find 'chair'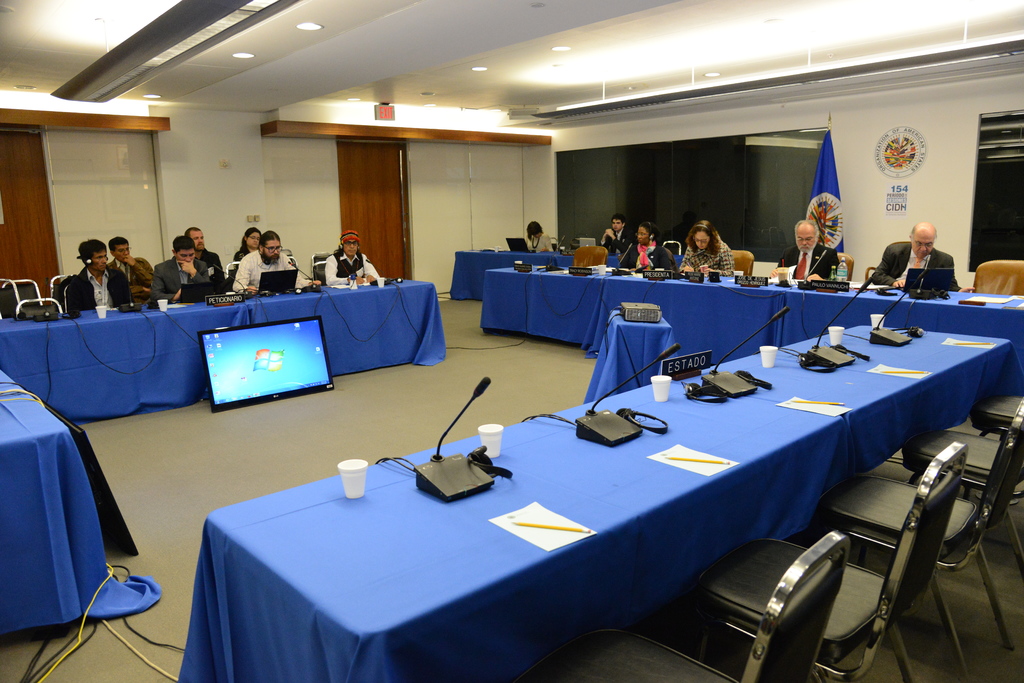
311,252,332,265
